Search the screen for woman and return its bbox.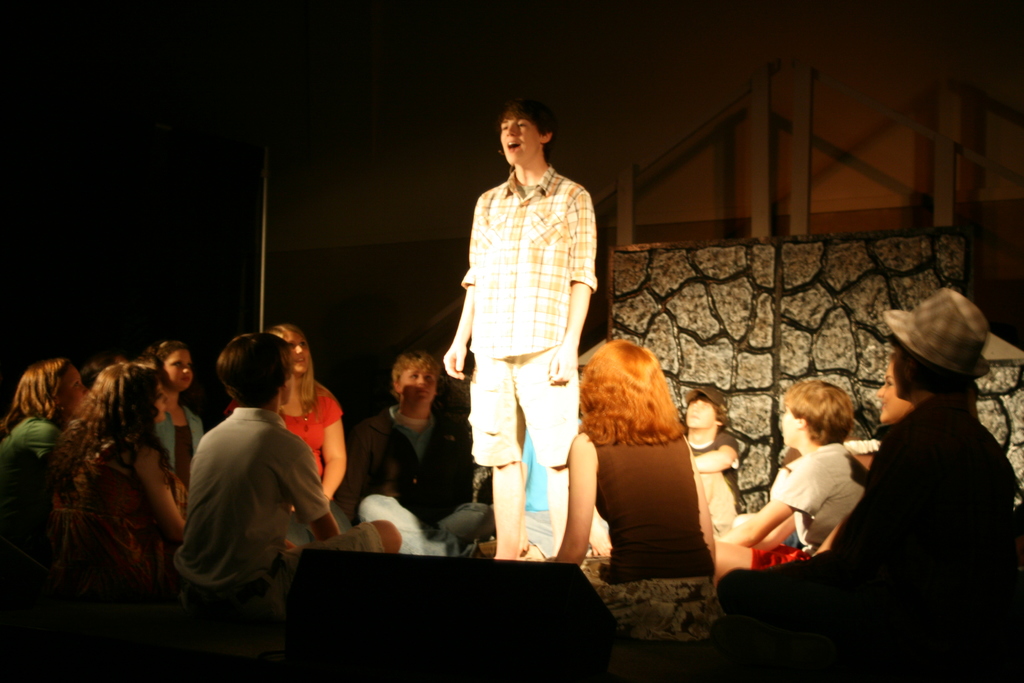
Found: BBox(530, 338, 735, 654).
